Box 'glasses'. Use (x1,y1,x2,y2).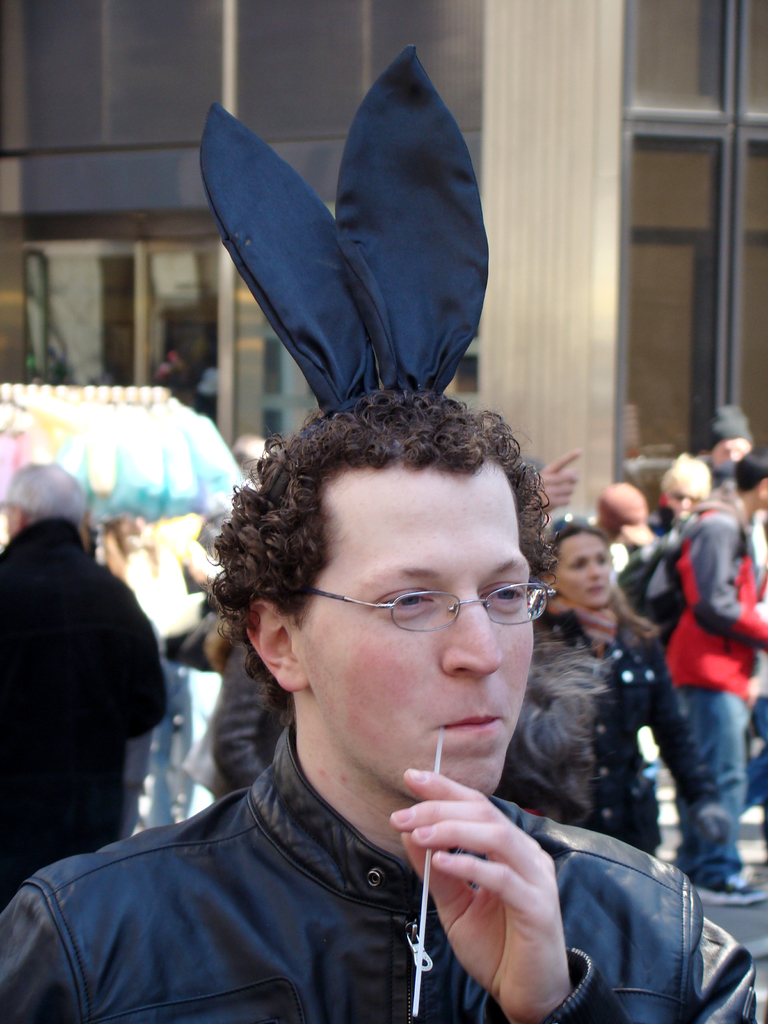
(310,580,557,637).
